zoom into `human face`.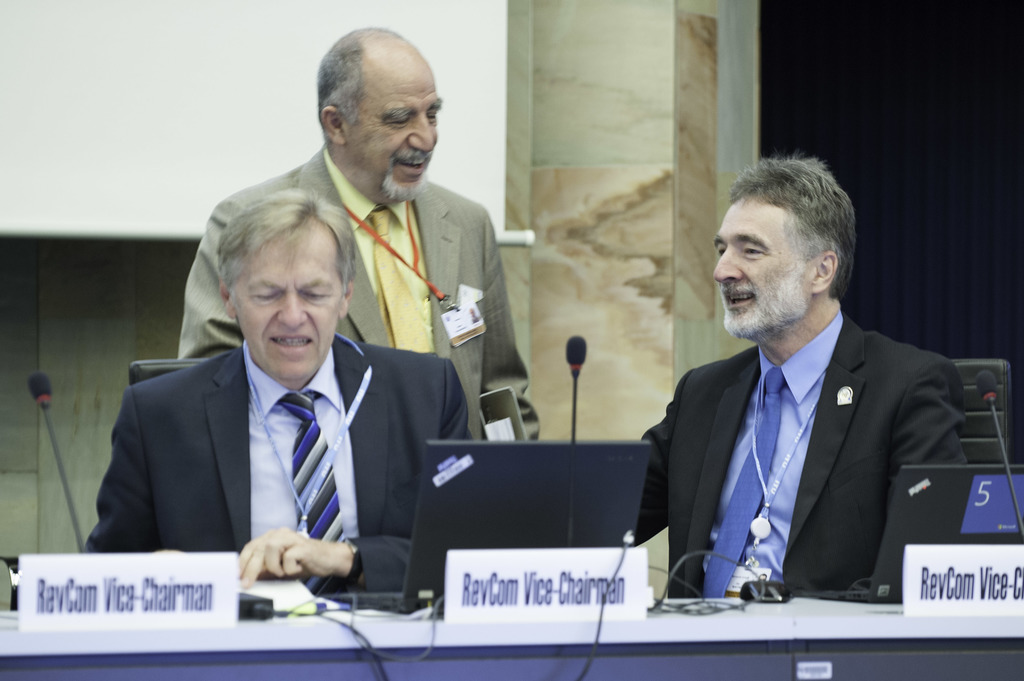
Zoom target: (342, 65, 443, 201).
